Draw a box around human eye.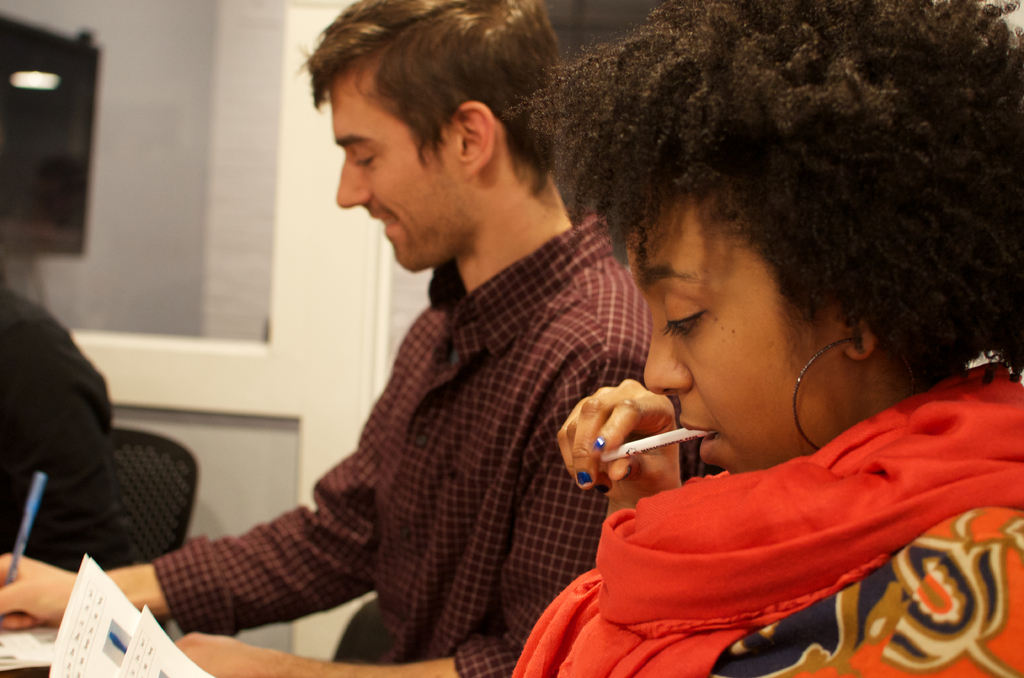
BBox(351, 141, 374, 169).
